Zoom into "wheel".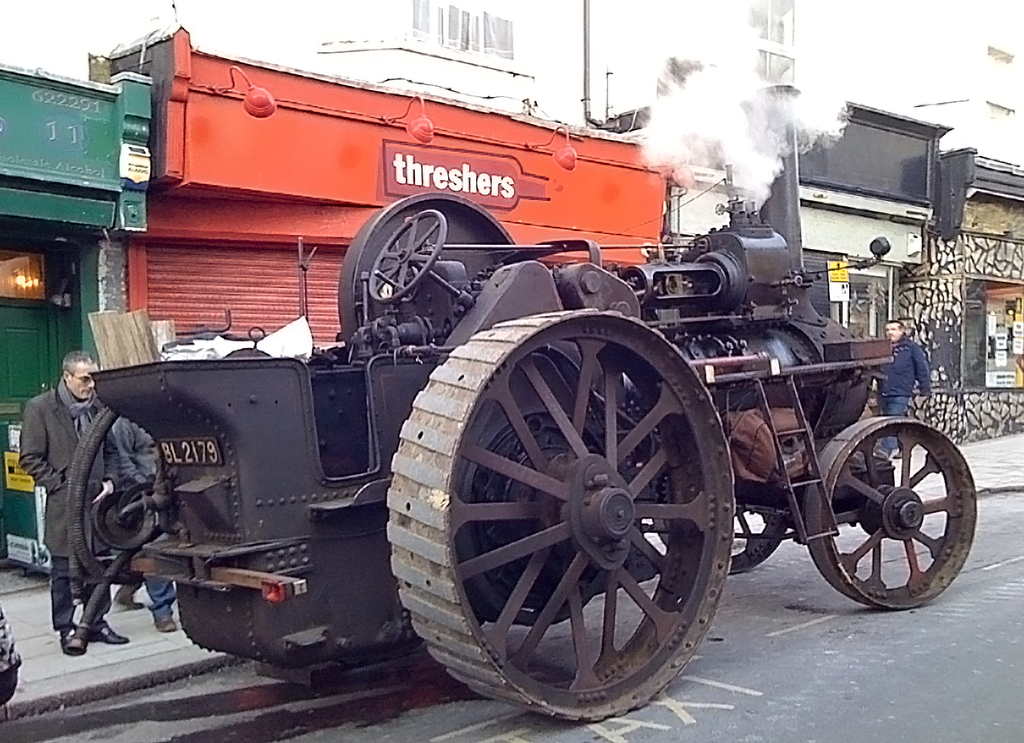
Zoom target: l=807, t=414, r=978, b=612.
